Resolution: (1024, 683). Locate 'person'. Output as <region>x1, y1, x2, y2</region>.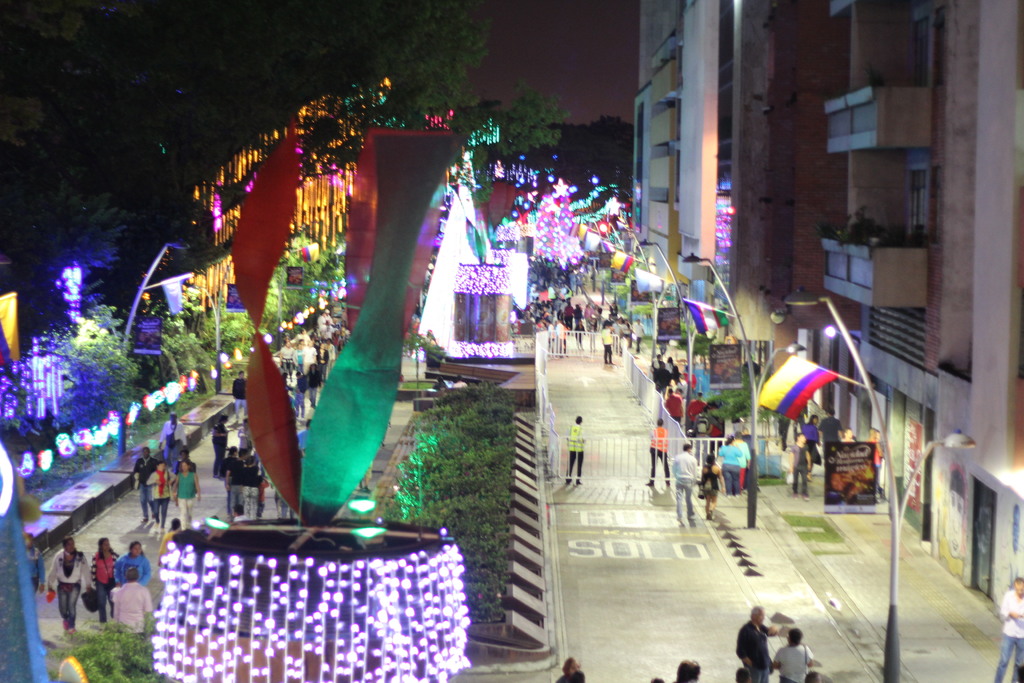
<region>28, 531, 46, 598</region>.
